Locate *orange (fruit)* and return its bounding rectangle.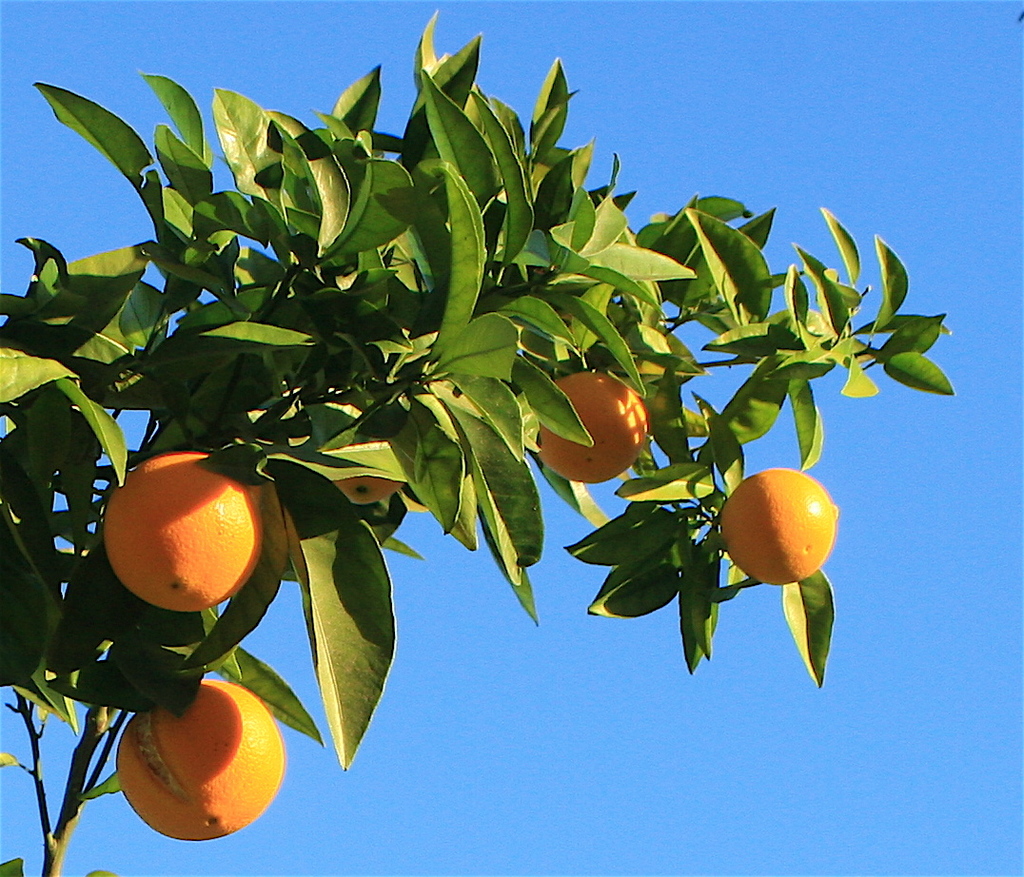
[721,474,837,583].
